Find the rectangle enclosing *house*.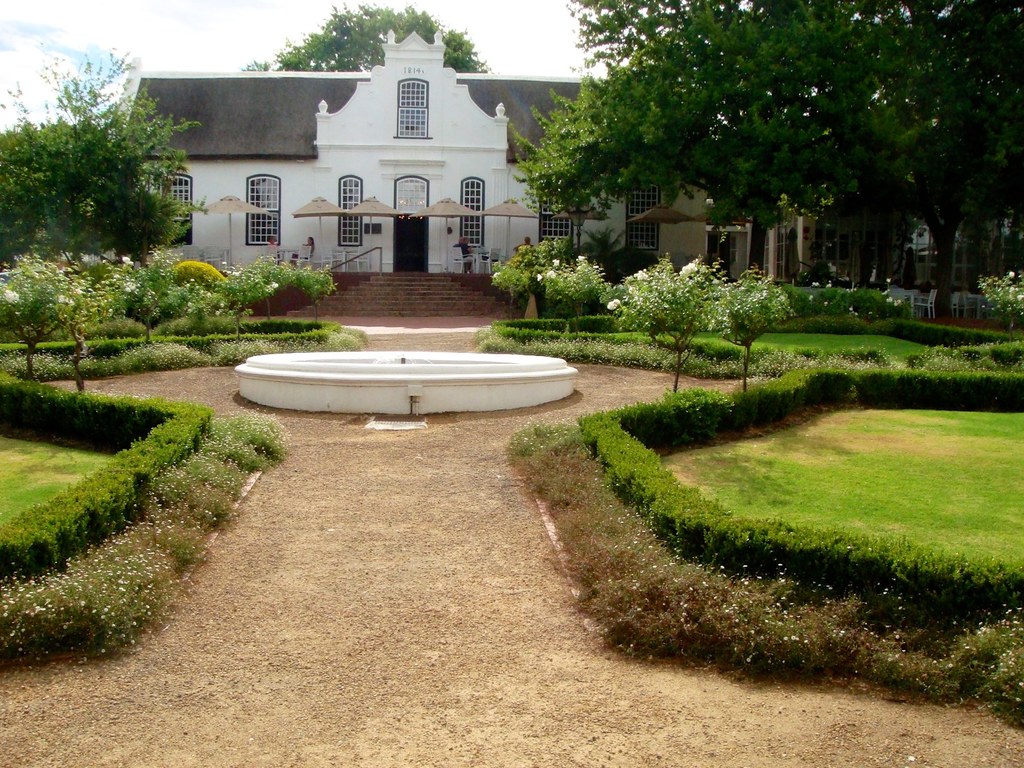
(716,201,984,287).
